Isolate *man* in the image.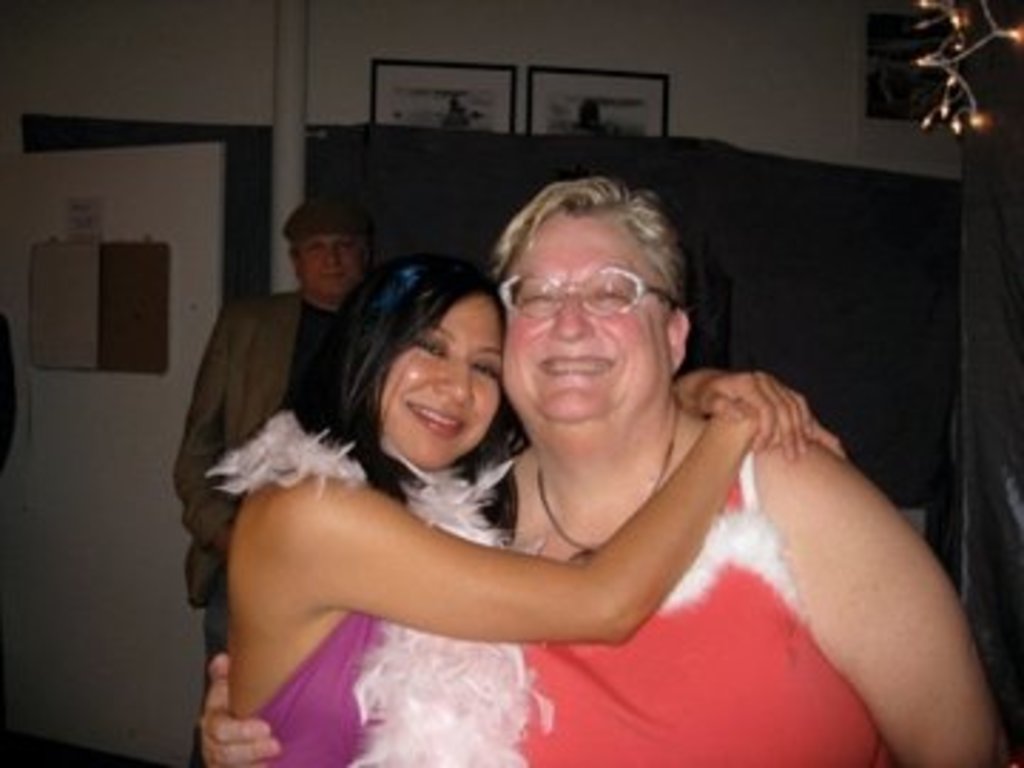
Isolated region: crop(185, 174, 1023, 767).
